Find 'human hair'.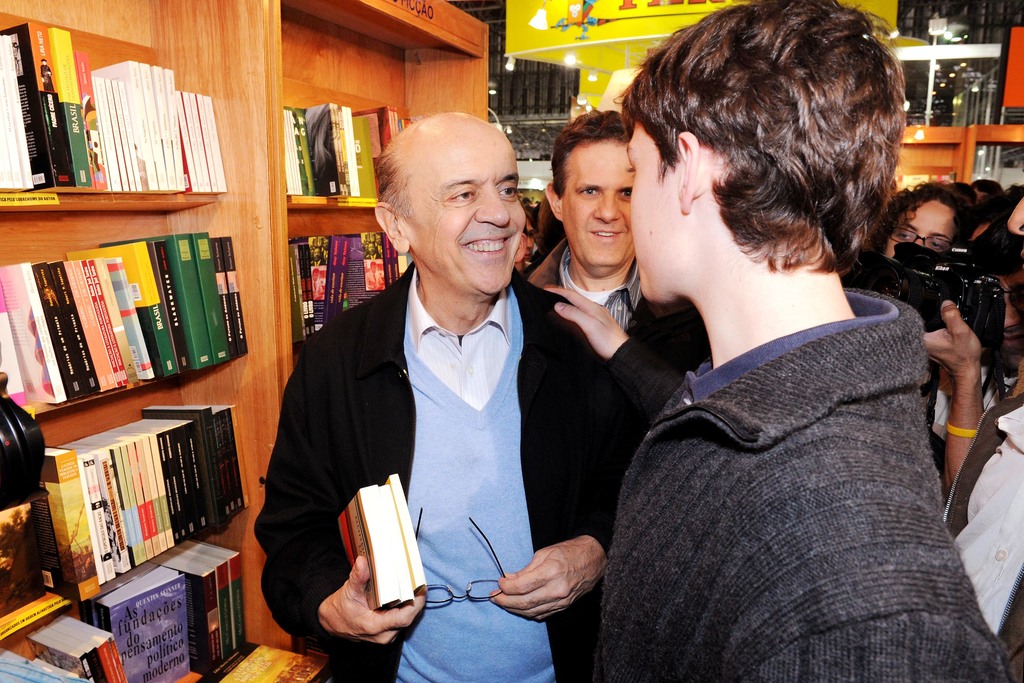
982 182 1023 275.
